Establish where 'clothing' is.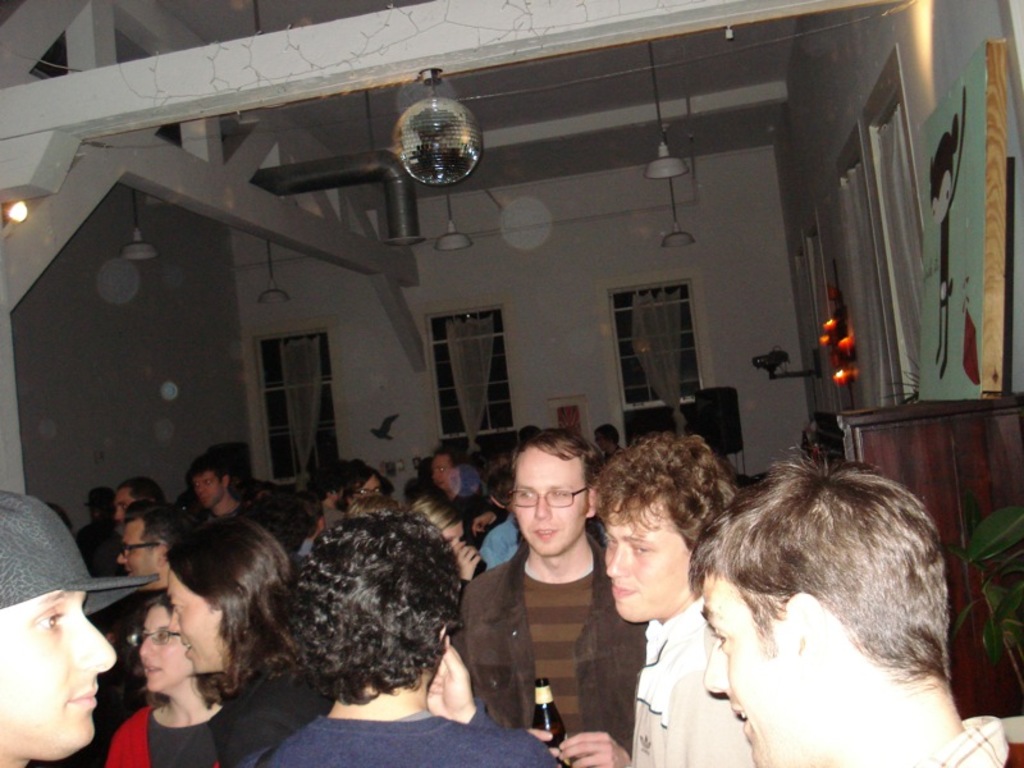
Established at 105,707,234,767.
